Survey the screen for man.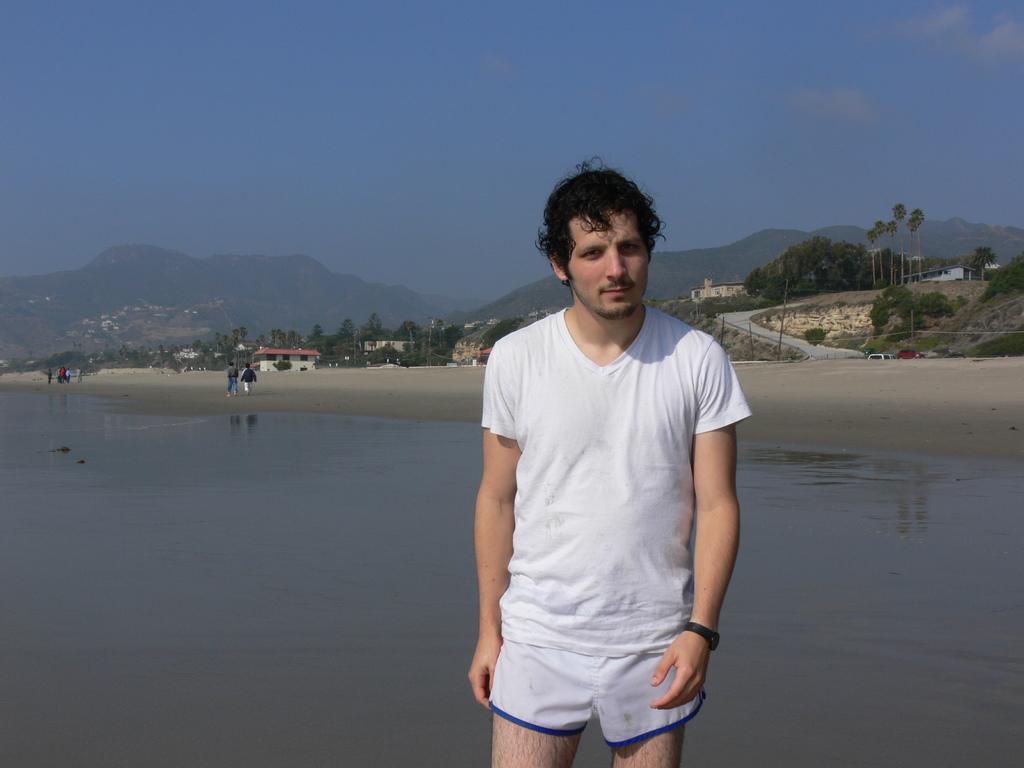
Survey found: l=74, t=366, r=86, b=382.
